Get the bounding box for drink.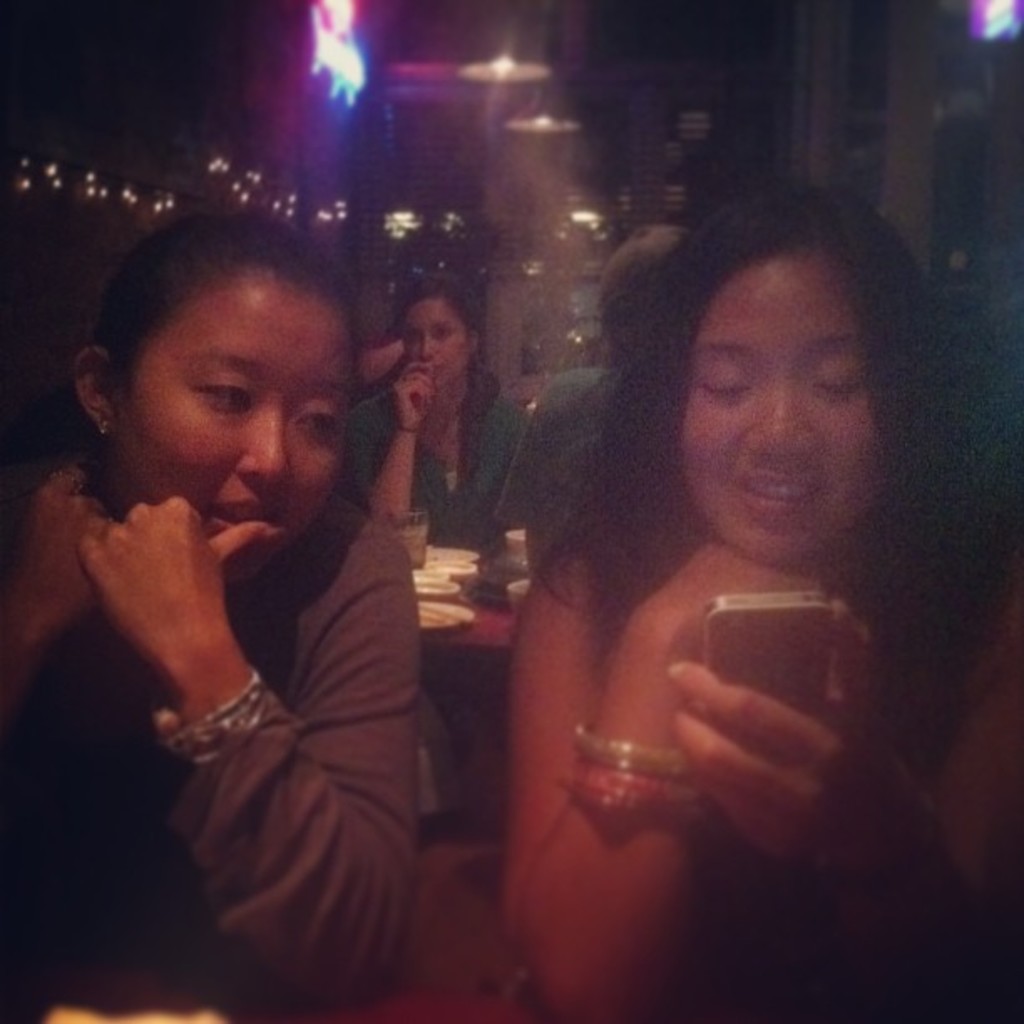
select_region(398, 529, 427, 566).
